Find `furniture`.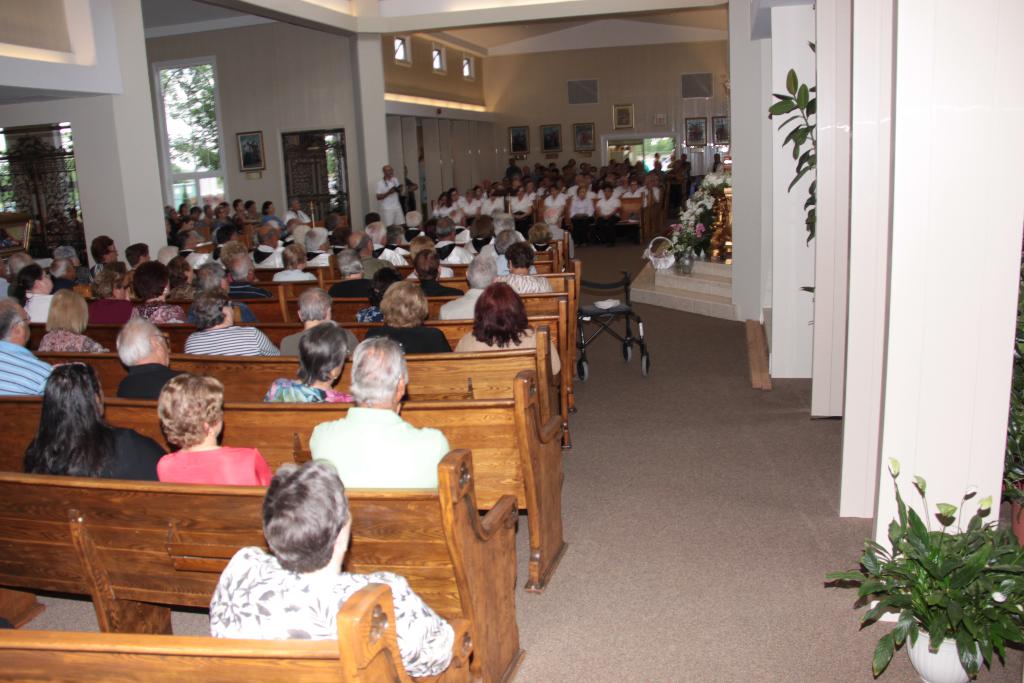
0:583:408:682.
